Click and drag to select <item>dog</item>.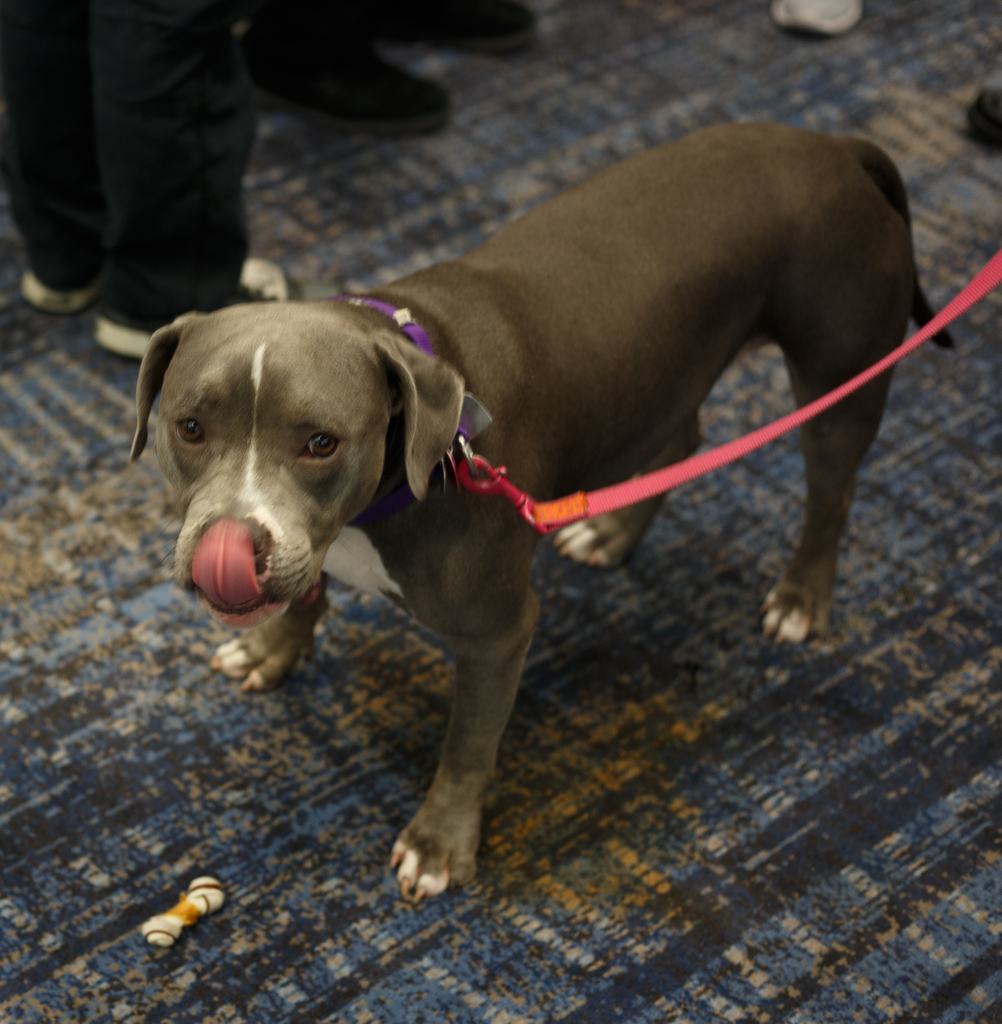
Selection: BBox(130, 124, 960, 906).
